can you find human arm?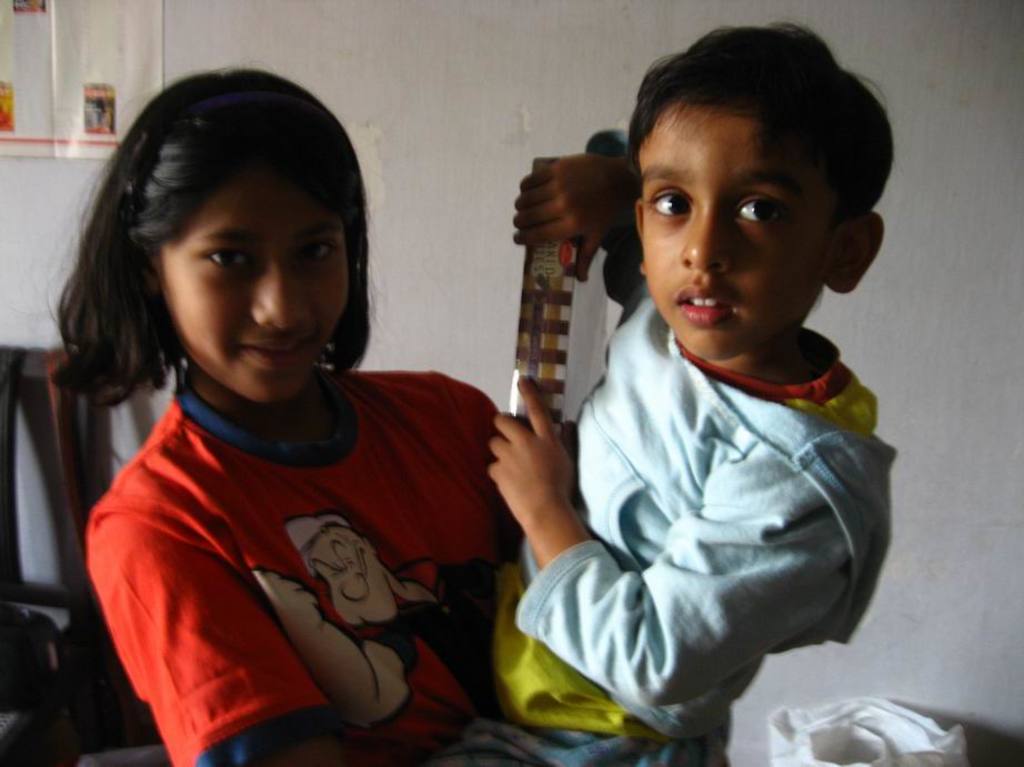
Yes, bounding box: BBox(80, 502, 359, 766).
